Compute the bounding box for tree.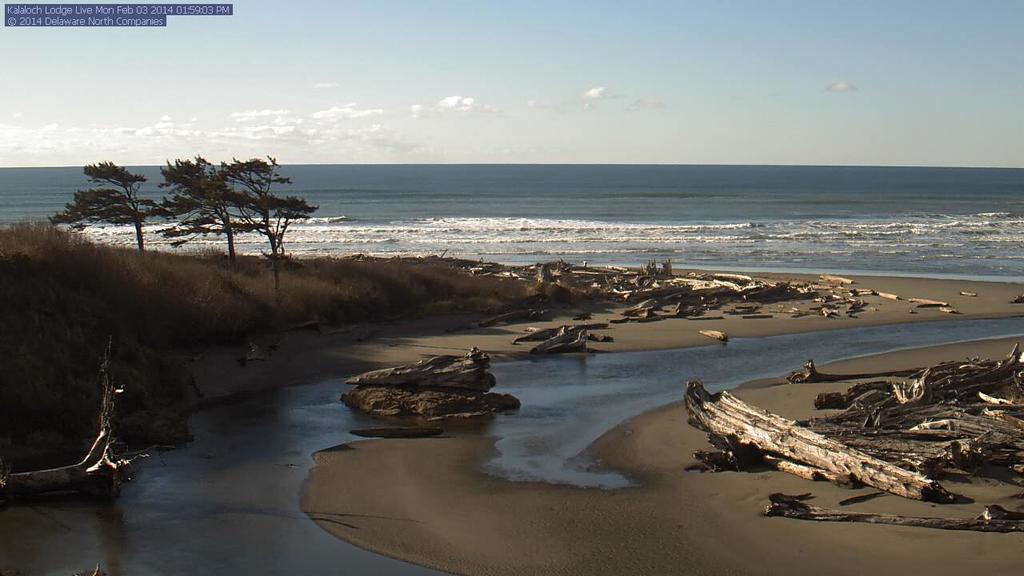
left=41, top=160, right=175, bottom=262.
